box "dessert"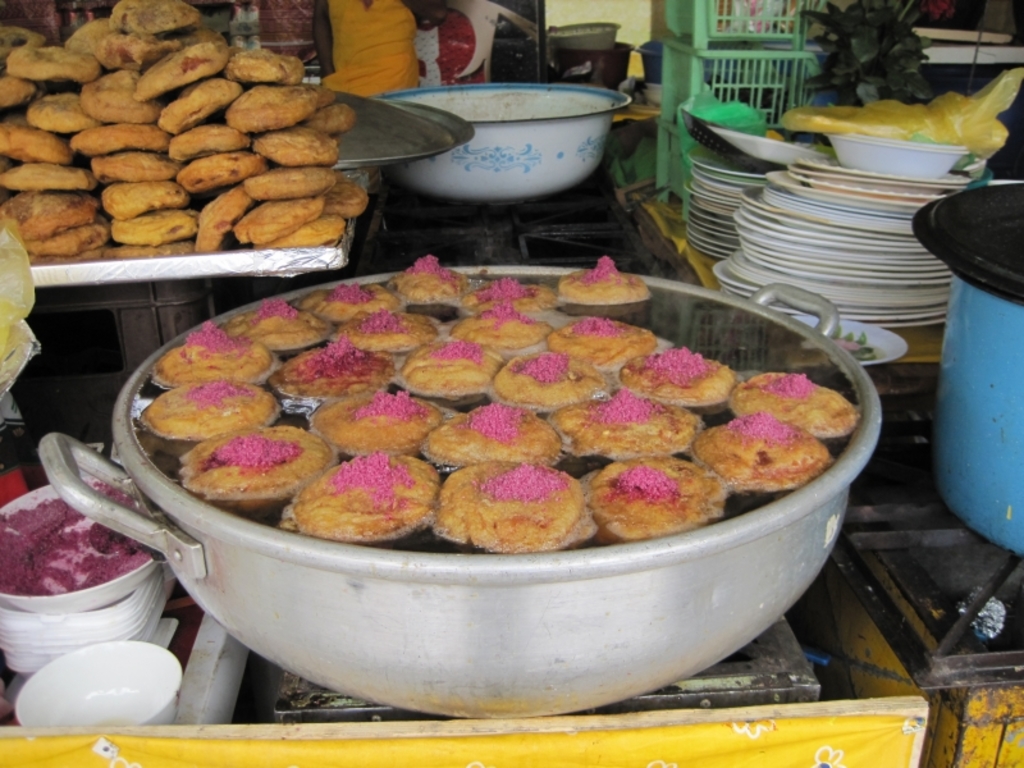
pyautogui.locateOnScreen(72, 129, 188, 168)
